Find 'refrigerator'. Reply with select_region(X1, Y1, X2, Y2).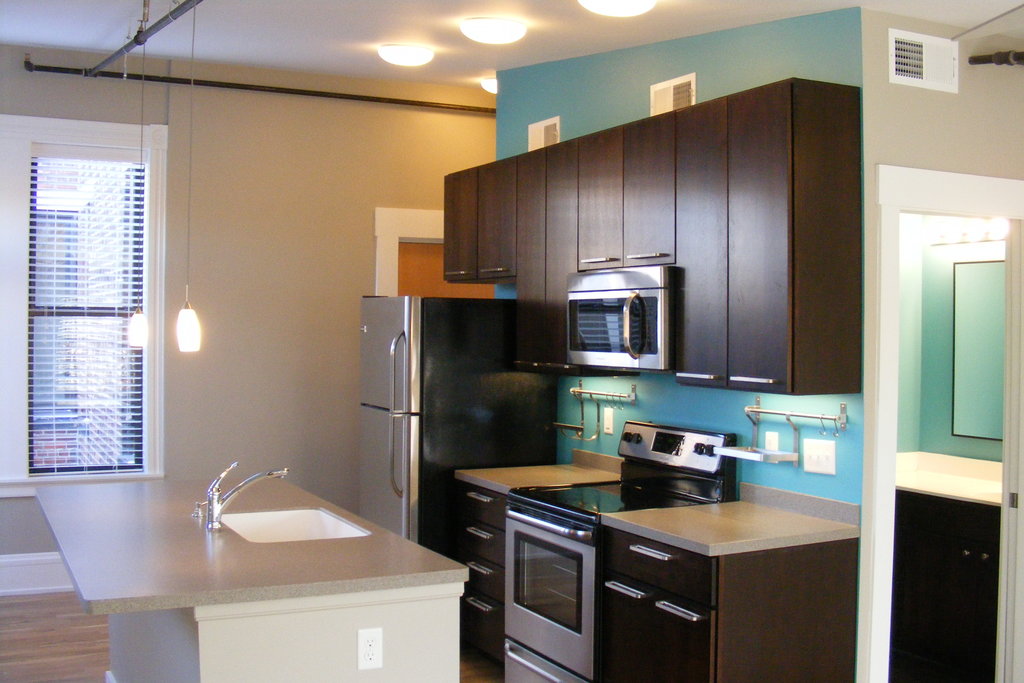
select_region(361, 300, 552, 543).
